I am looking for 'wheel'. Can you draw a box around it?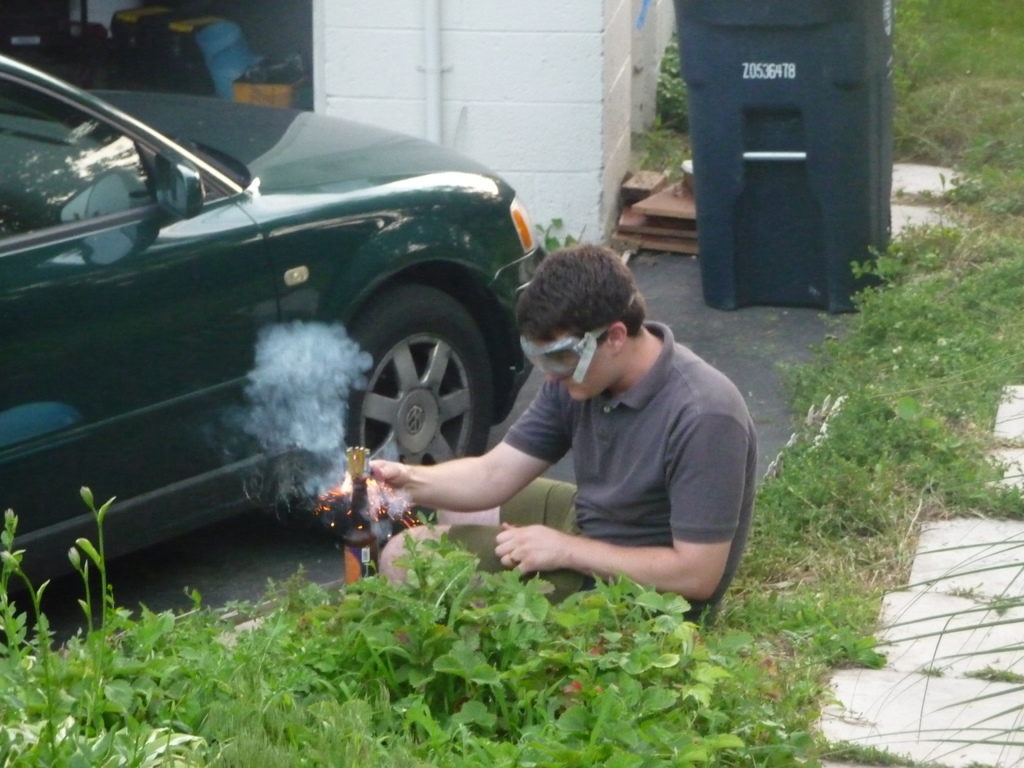
Sure, the bounding box is <region>331, 282, 484, 509</region>.
